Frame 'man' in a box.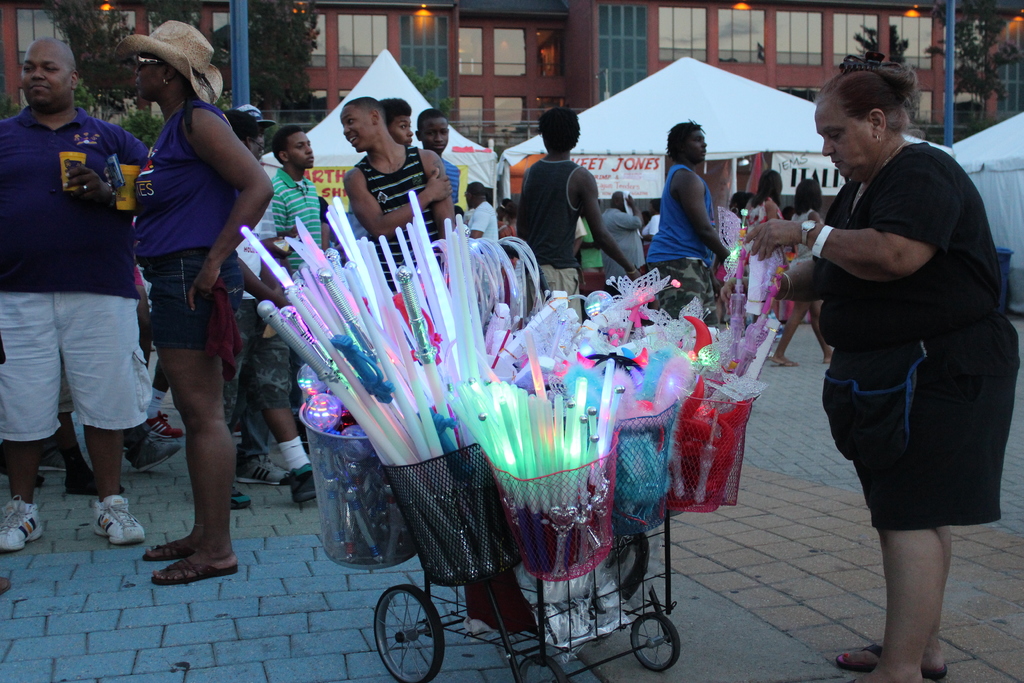
647:119:735:340.
